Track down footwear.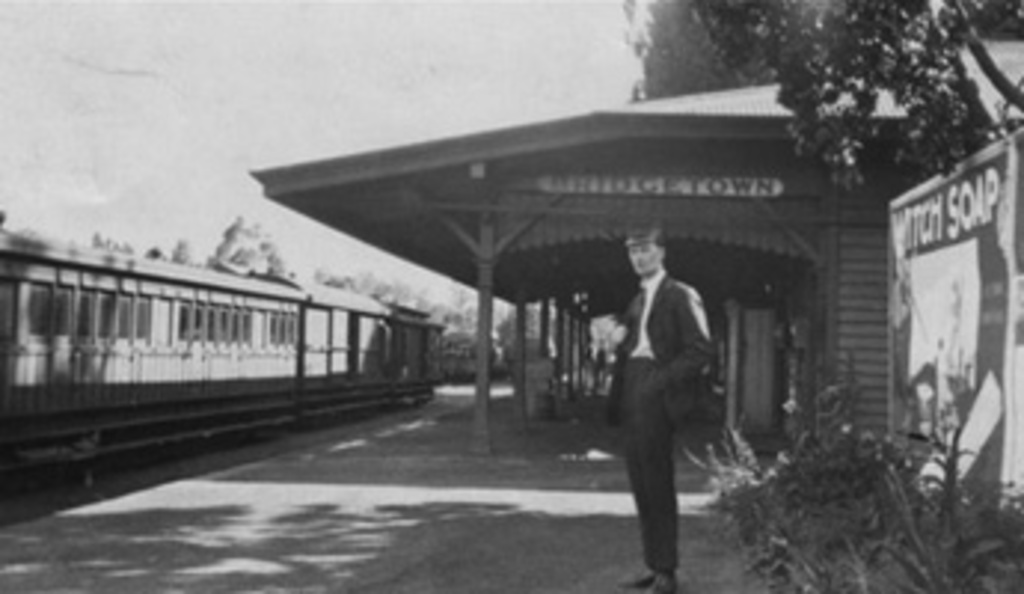
Tracked to x1=644, y1=570, x2=680, y2=591.
